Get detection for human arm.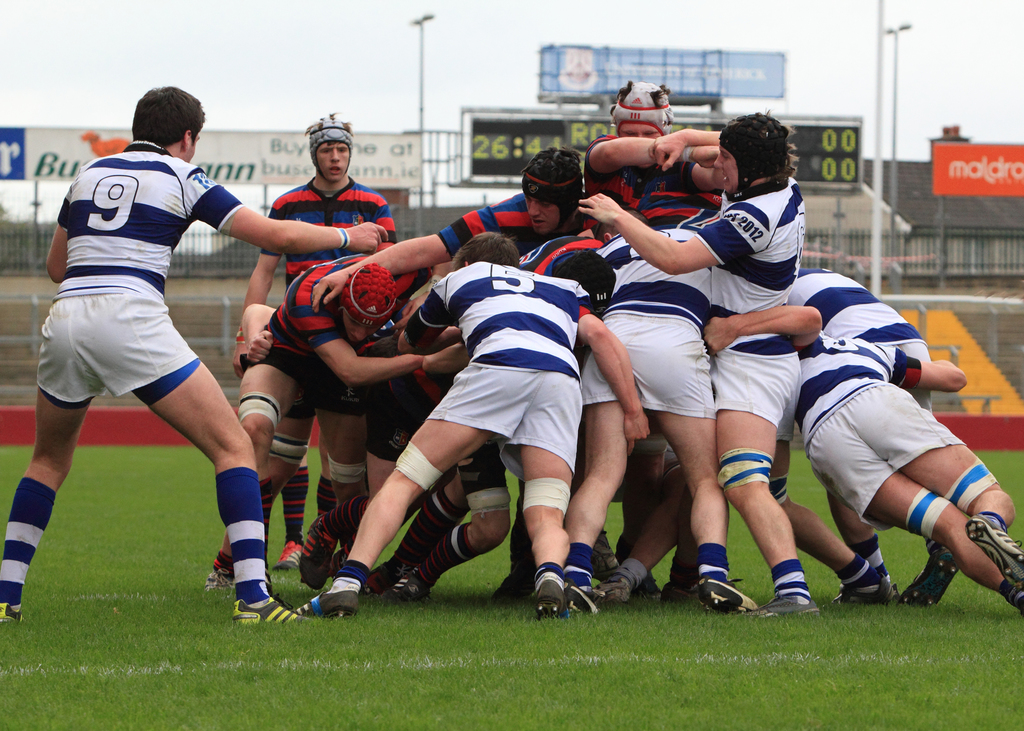
Detection: x1=189 y1=170 x2=388 y2=255.
